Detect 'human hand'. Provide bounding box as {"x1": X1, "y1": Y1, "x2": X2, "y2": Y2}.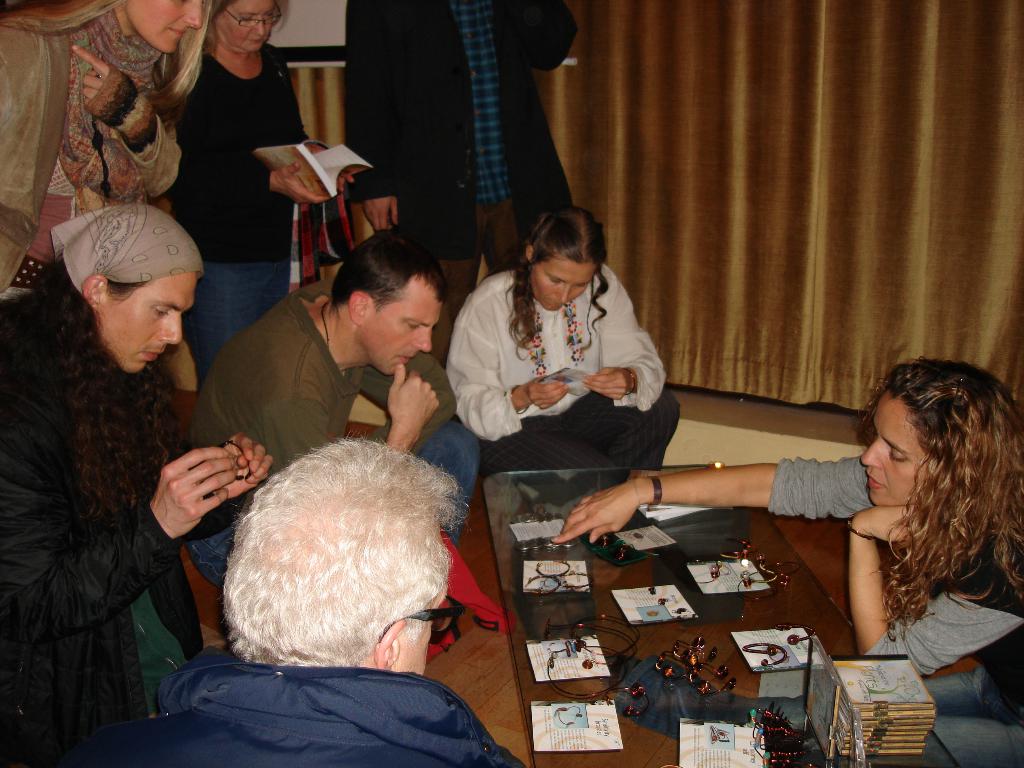
{"x1": 856, "y1": 504, "x2": 929, "y2": 549}.
